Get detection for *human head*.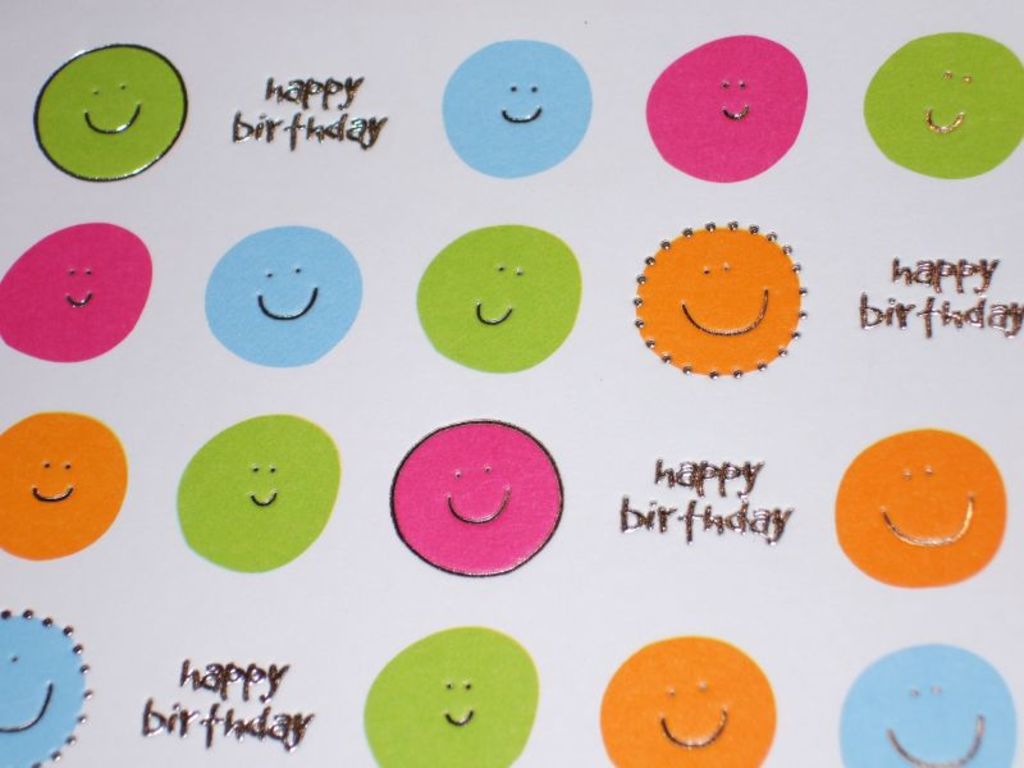
Detection: 824:419:1020:607.
